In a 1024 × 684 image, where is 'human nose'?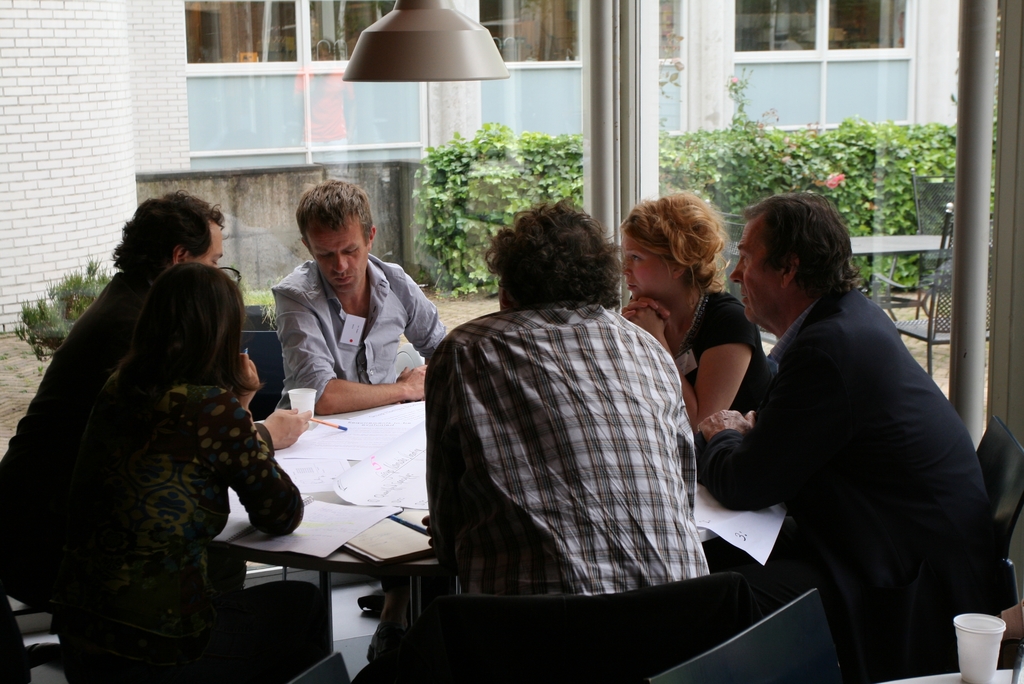
[729, 261, 745, 284].
